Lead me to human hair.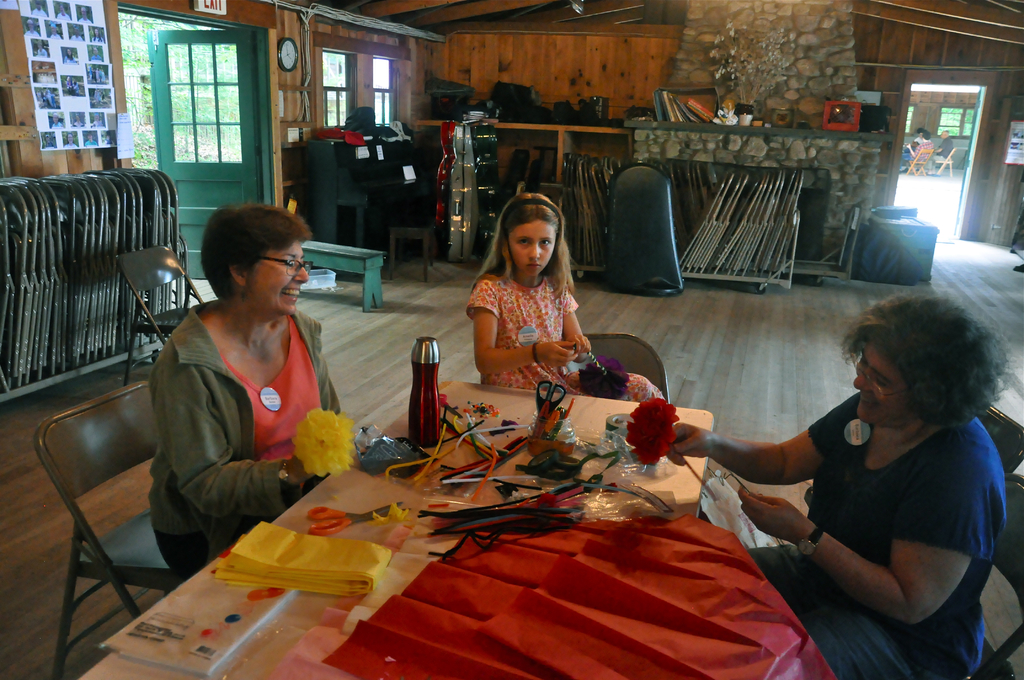
Lead to (x1=199, y1=199, x2=311, y2=302).
